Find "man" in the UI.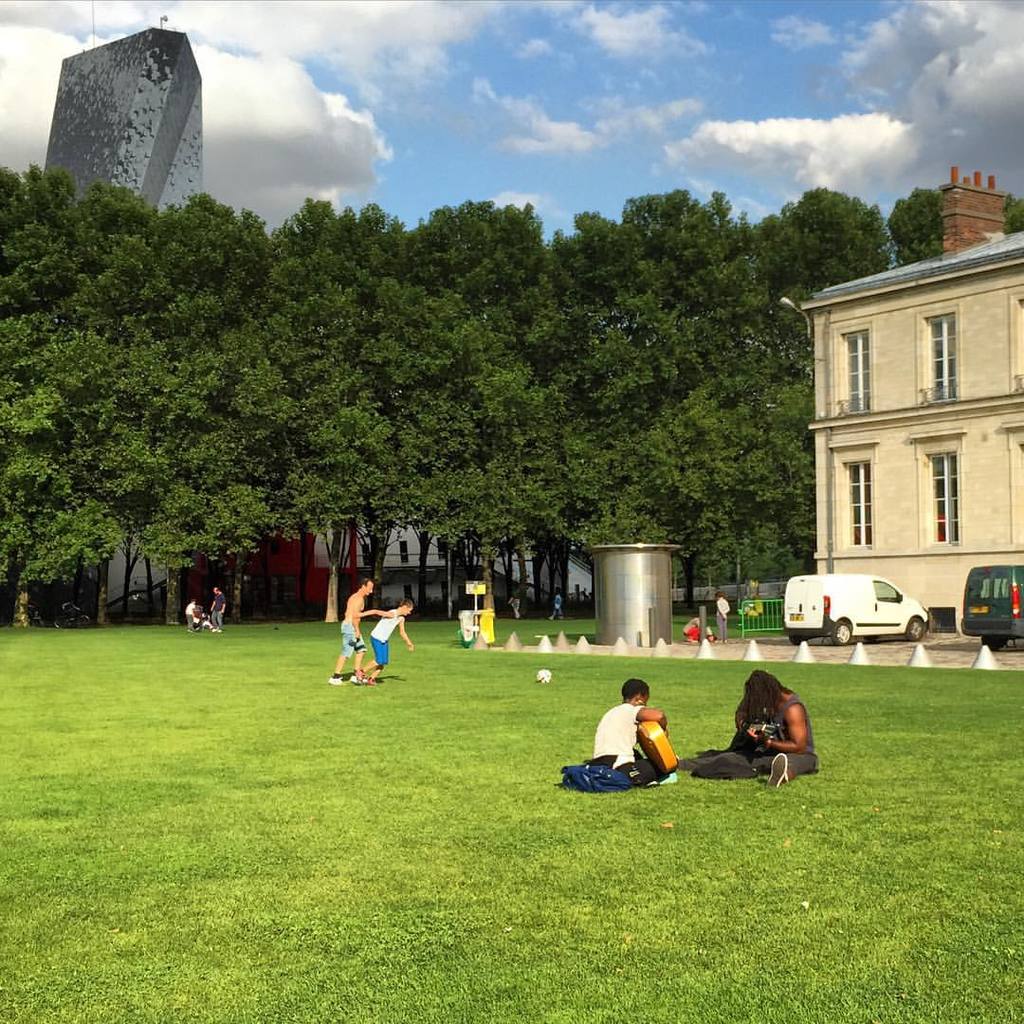
UI element at x1=576, y1=682, x2=677, y2=807.
